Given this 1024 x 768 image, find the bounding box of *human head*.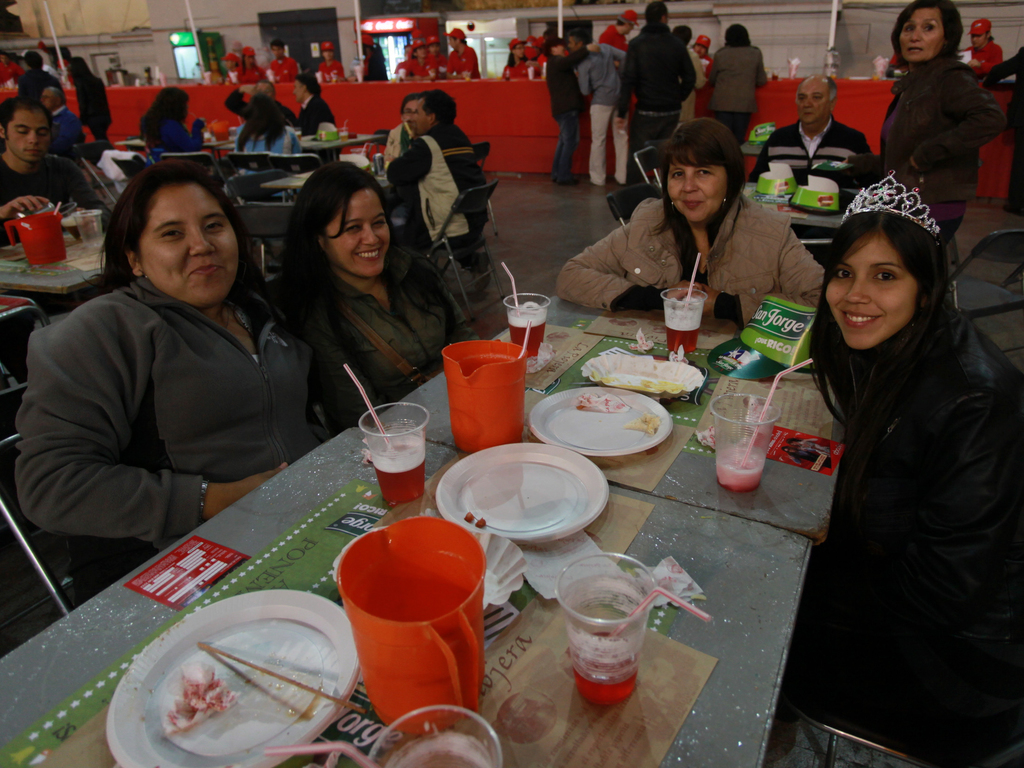
68:57:93:77.
